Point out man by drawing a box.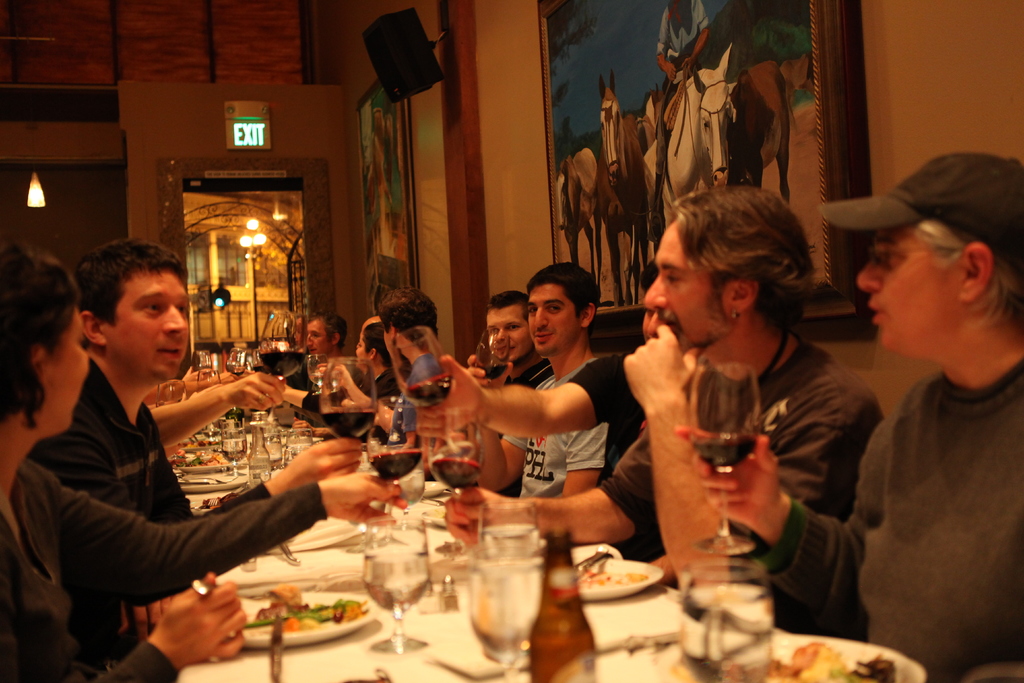
left=378, top=293, right=447, bottom=425.
